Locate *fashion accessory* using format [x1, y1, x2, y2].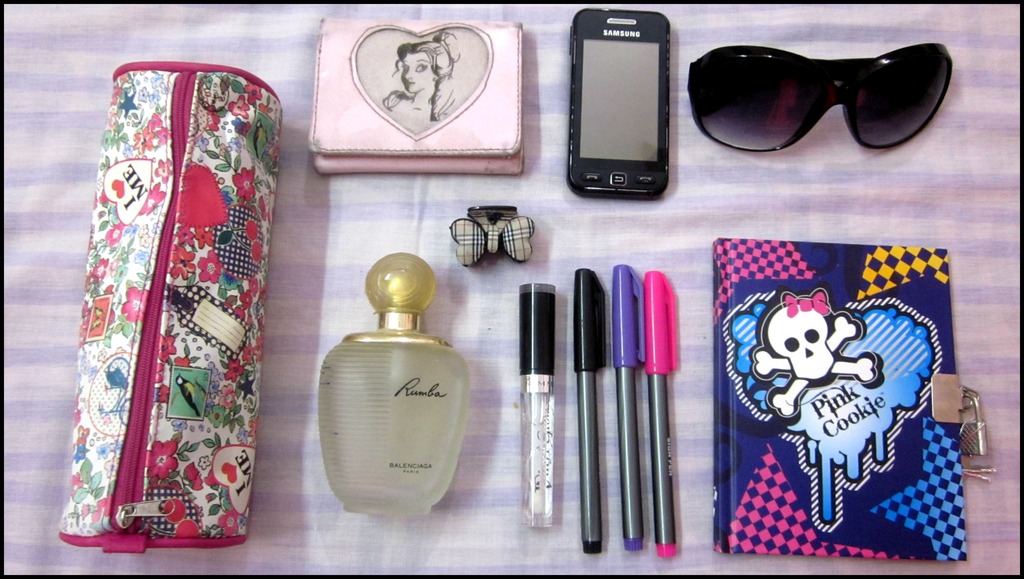
[304, 15, 522, 175].
